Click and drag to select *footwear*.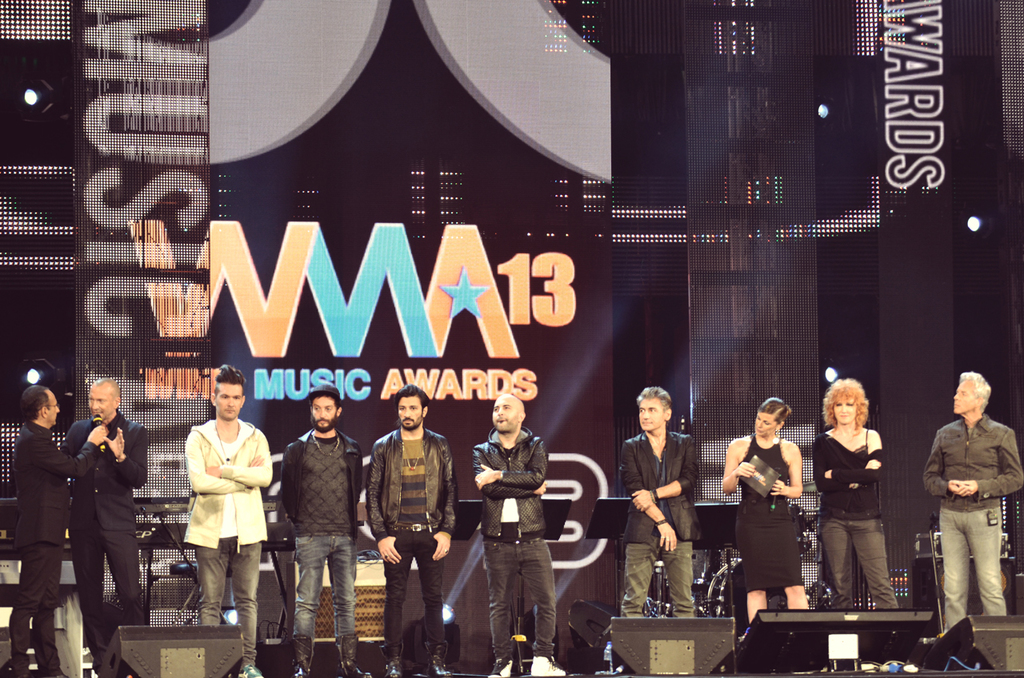
Selection: region(488, 660, 511, 676).
